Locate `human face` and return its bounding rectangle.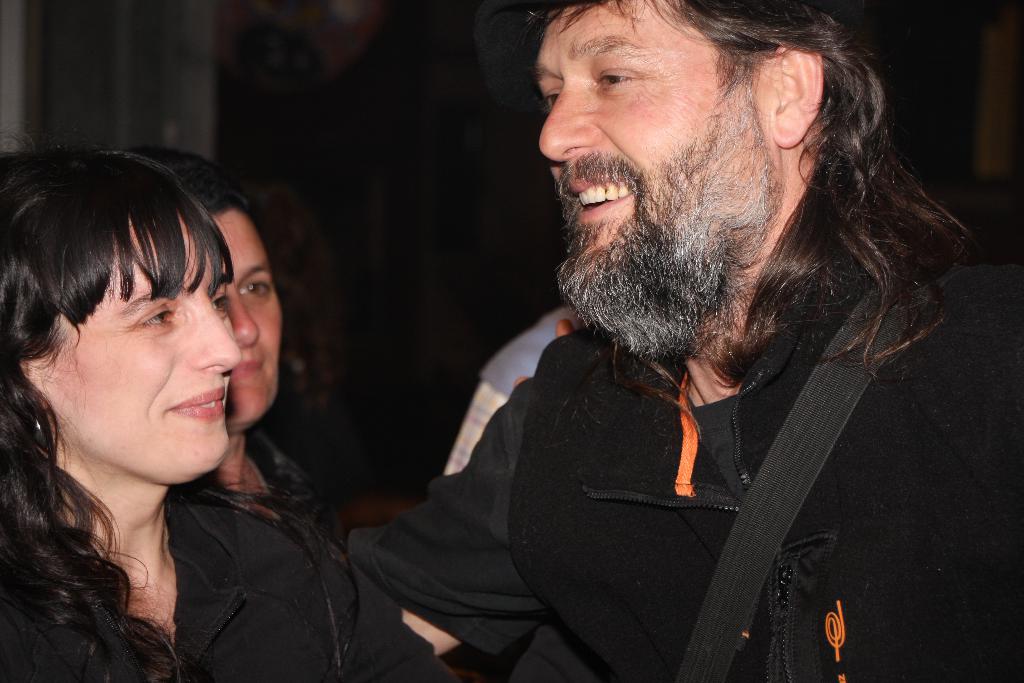
22 227 243 470.
